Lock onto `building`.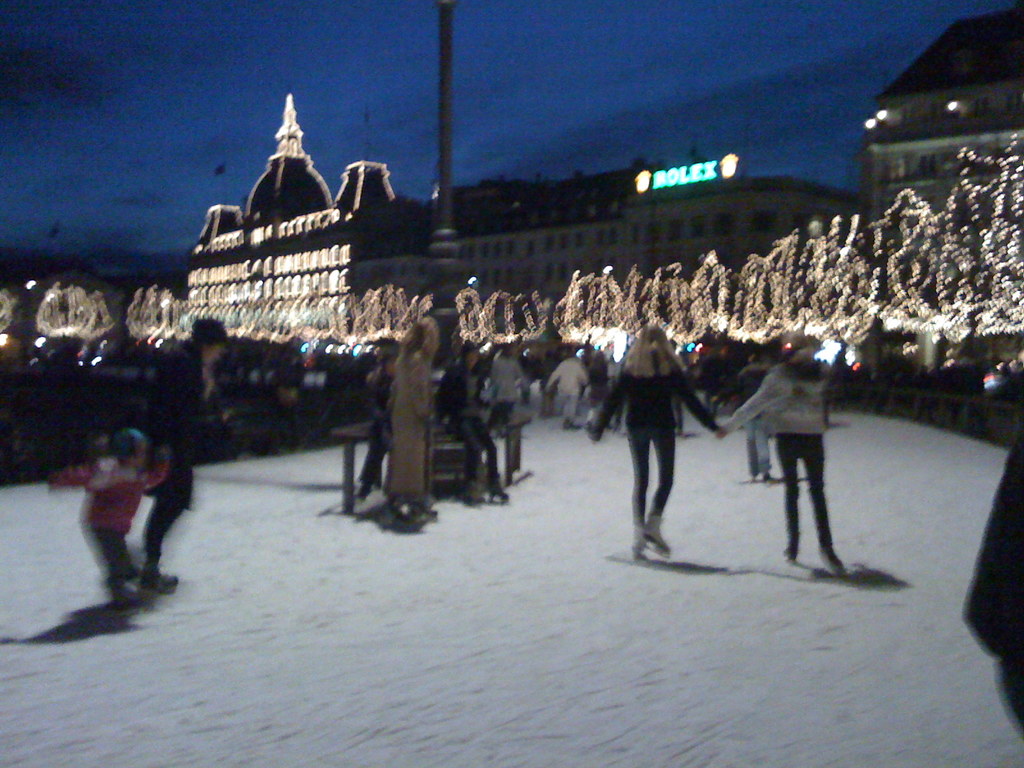
Locked: {"x1": 189, "y1": 90, "x2": 871, "y2": 314}.
